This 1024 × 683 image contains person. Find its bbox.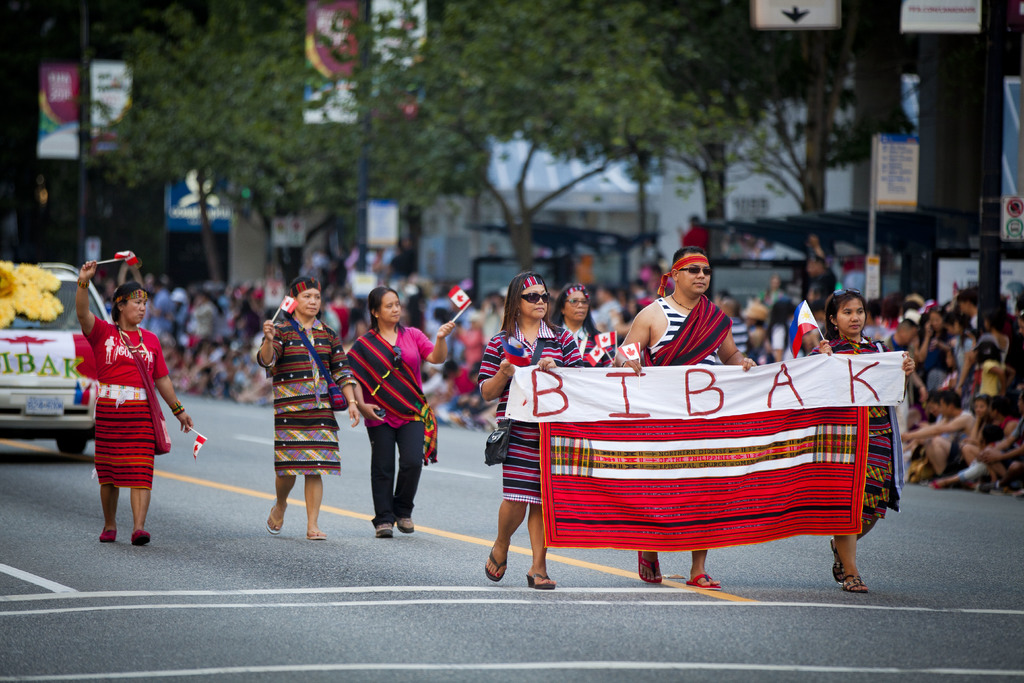
(254, 279, 355, 539).
